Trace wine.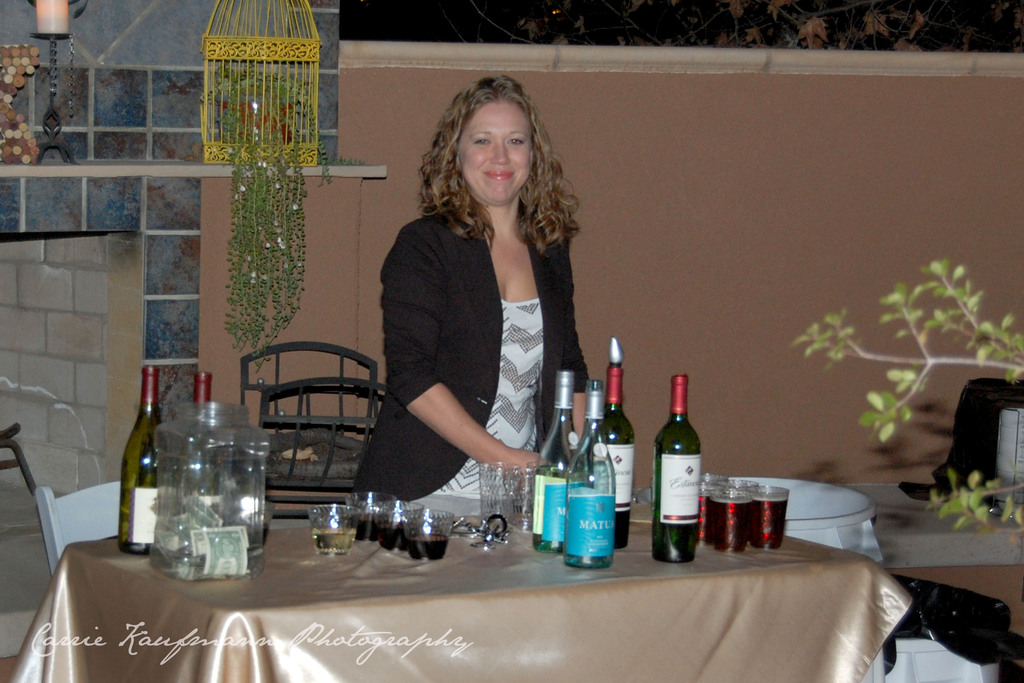
Traced to {"left": 697, "top": 475, "right": 749, "bottom": 555}.
